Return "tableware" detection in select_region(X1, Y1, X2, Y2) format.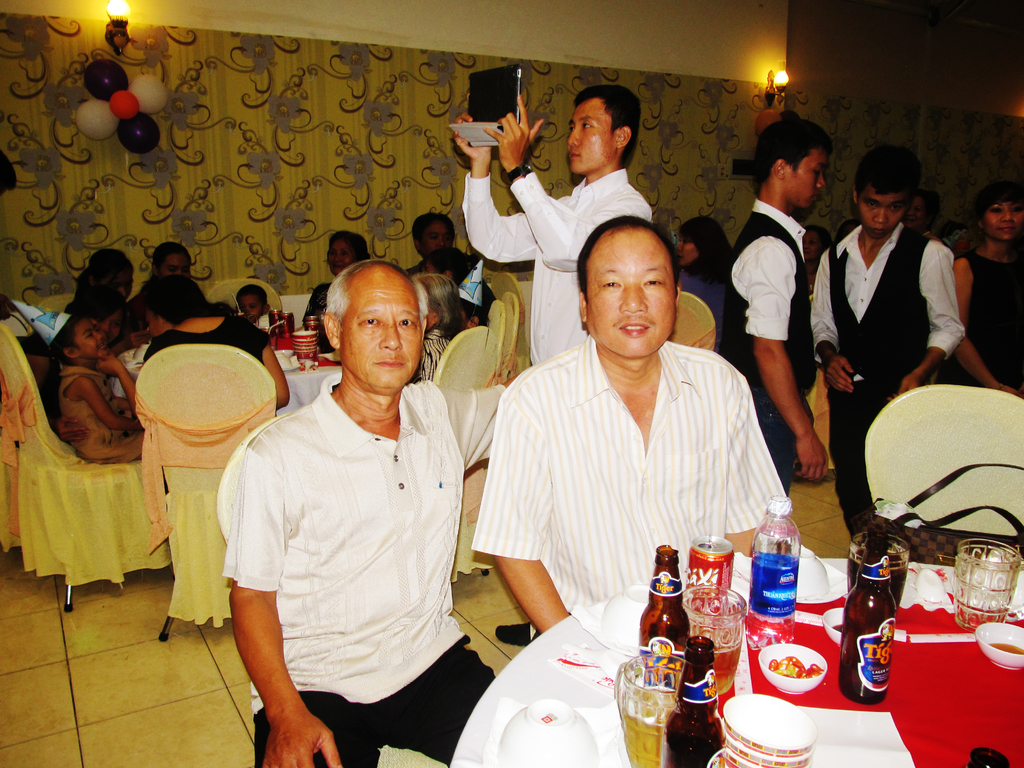
select_region(615, 651, 690, 767).
